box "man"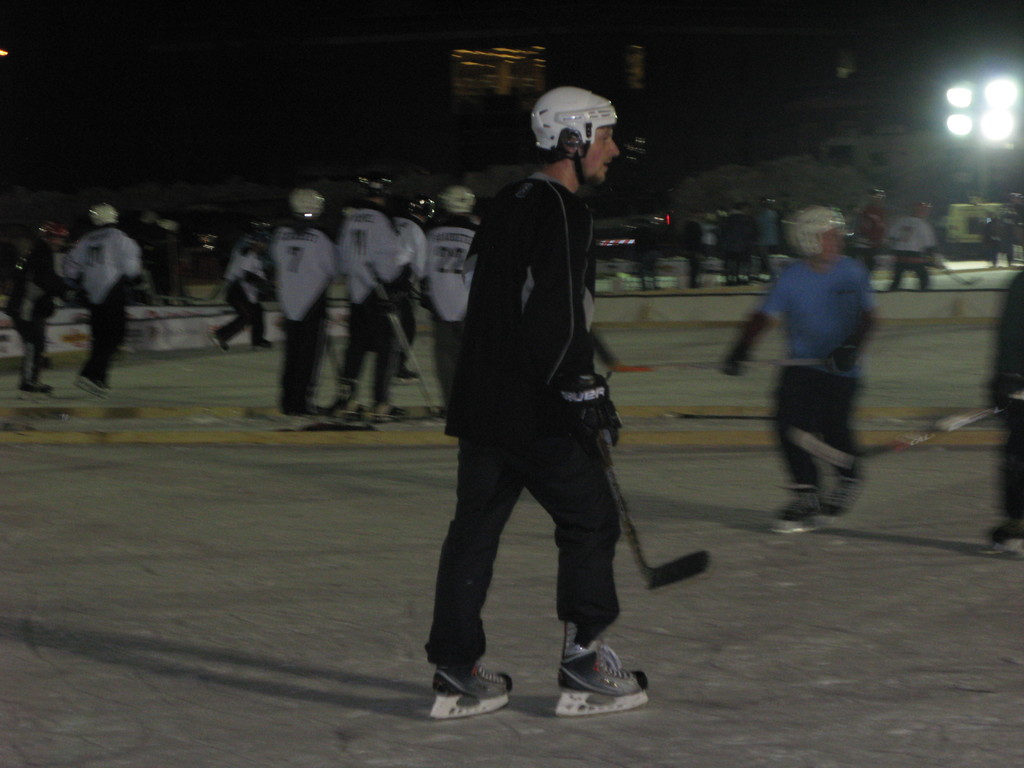
255,189,332,444
